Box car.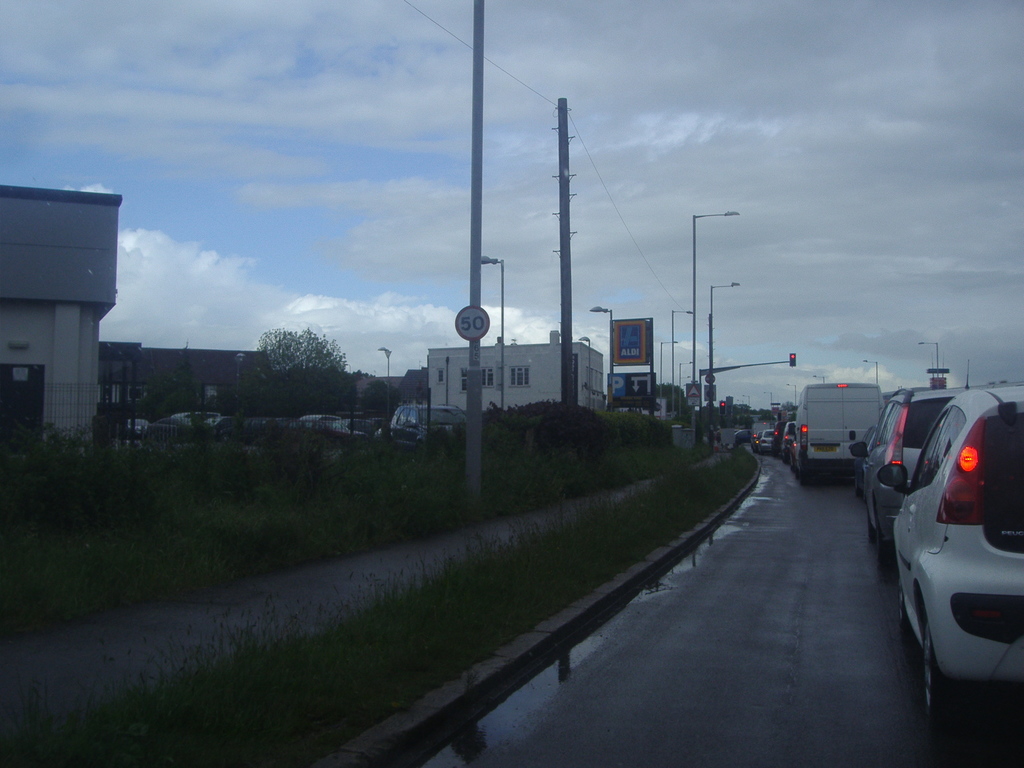
pyautogui.locateOnScreen(774, 410, 799, 454).
